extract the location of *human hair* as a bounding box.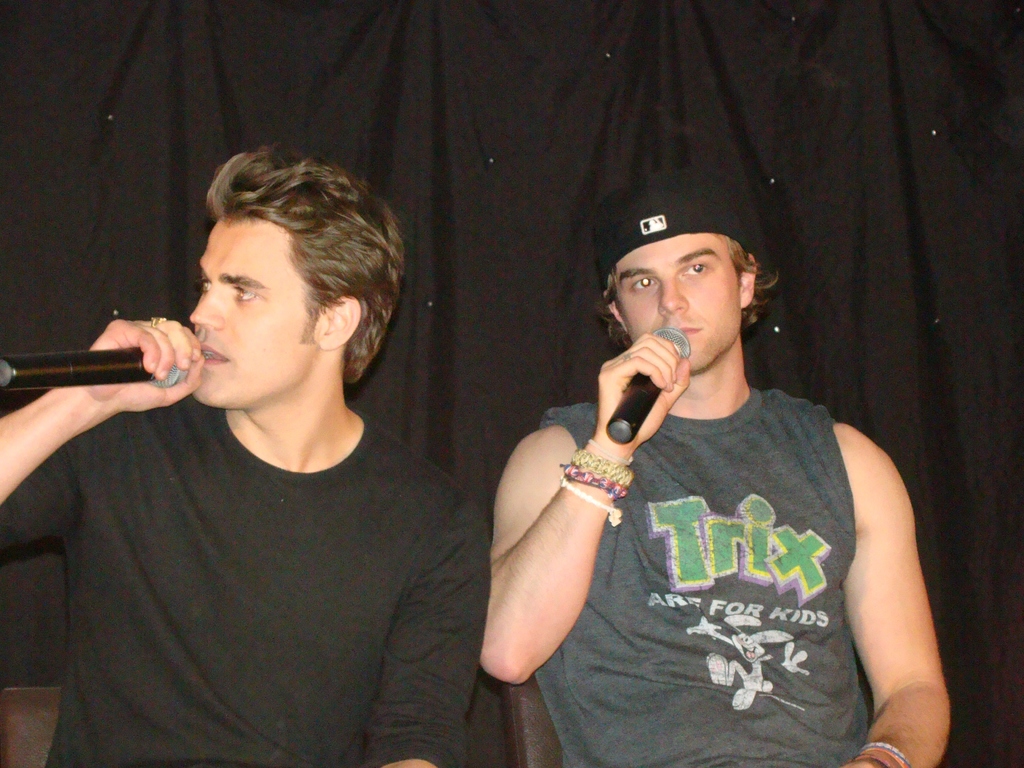
{"x1": 171, "y1": 147, "x2": 394, "y2": 413}.
